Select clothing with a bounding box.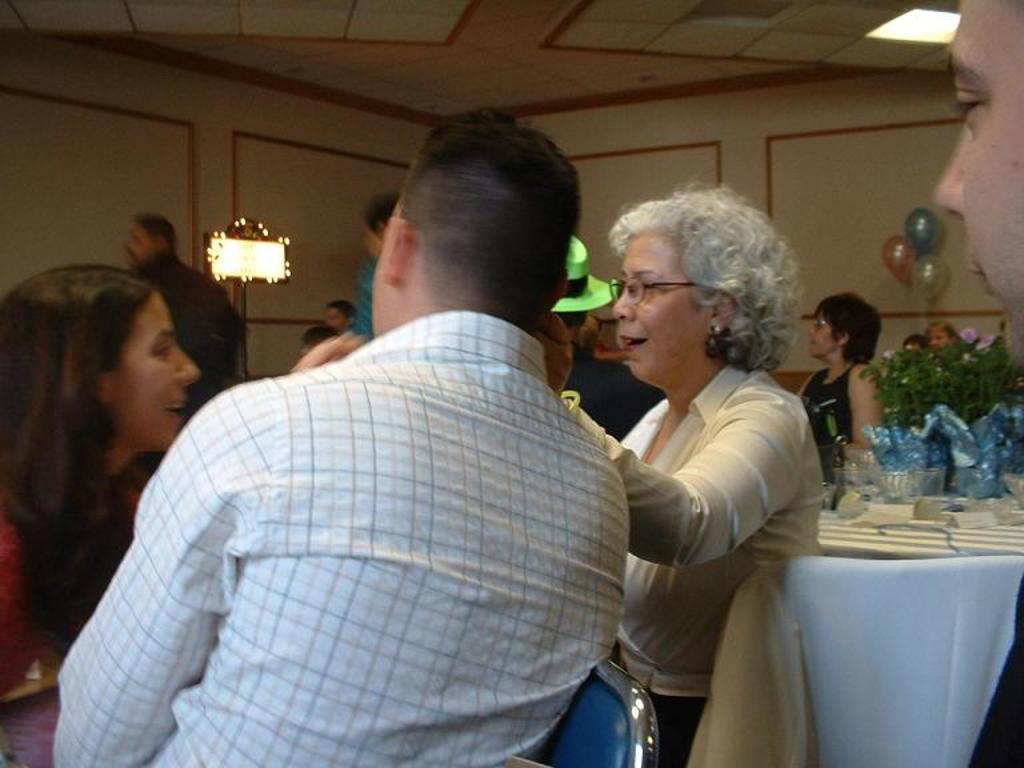
(0,472,167,767).
